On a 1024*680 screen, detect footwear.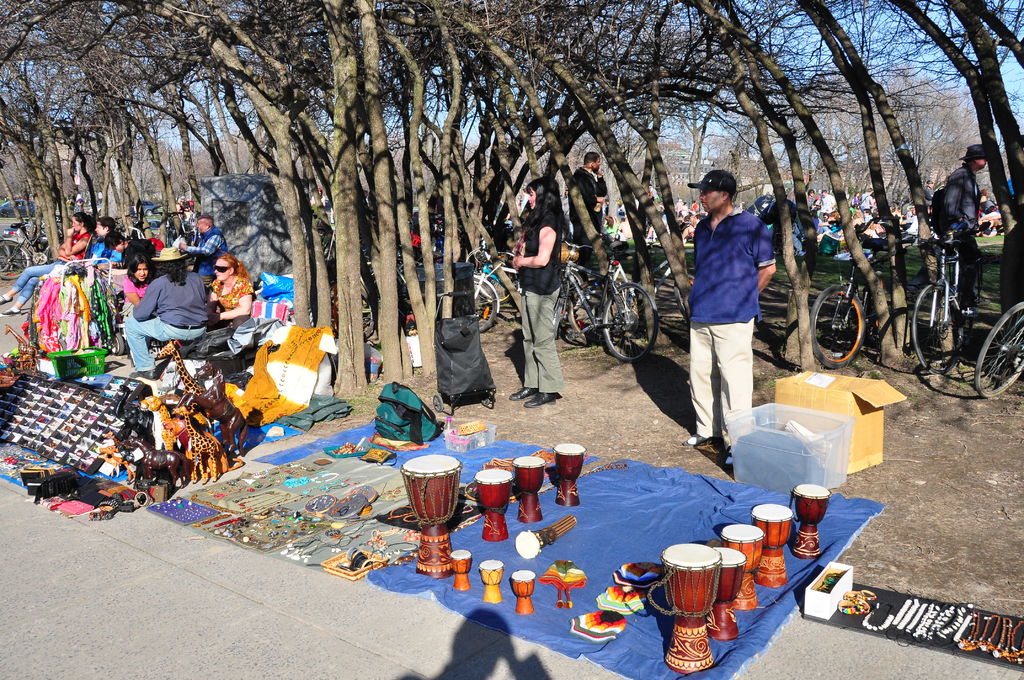
{"left": 681, "top": 437, "right": 726, "bottom": 457}.
